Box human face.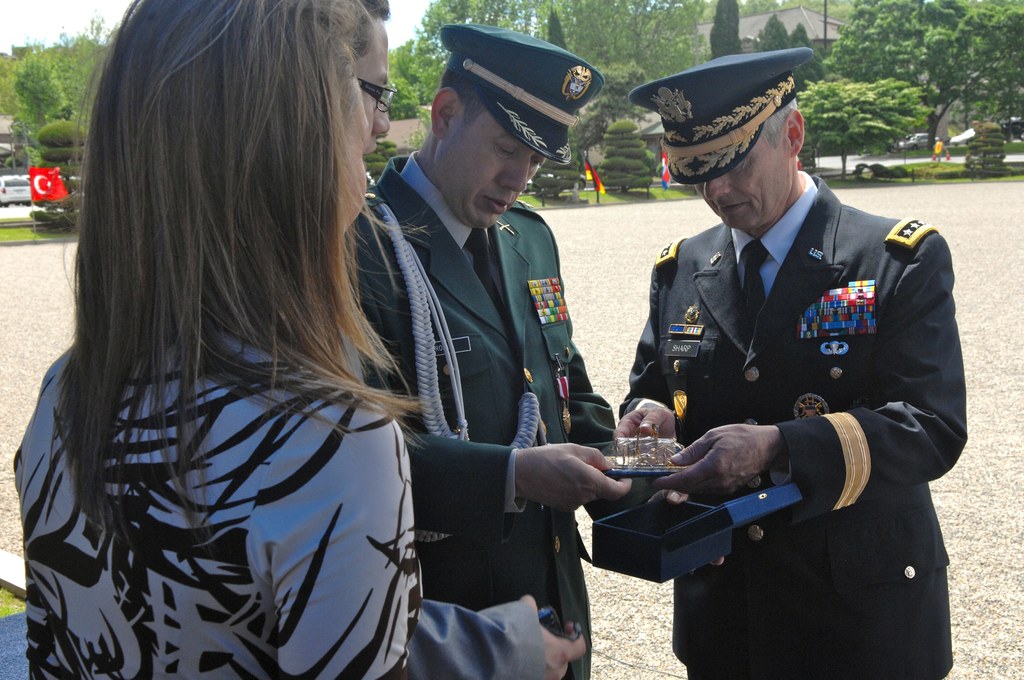
[x1=426, y1=102, x2=556, y2=232].
